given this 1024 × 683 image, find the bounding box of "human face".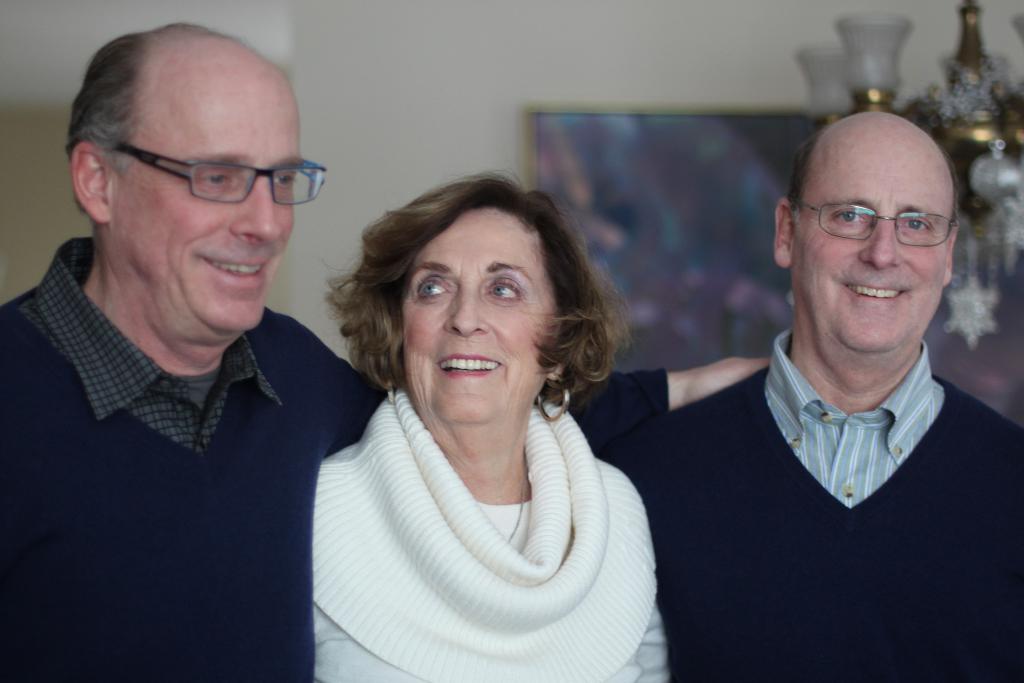
detection(403, 208, 543, 422).
